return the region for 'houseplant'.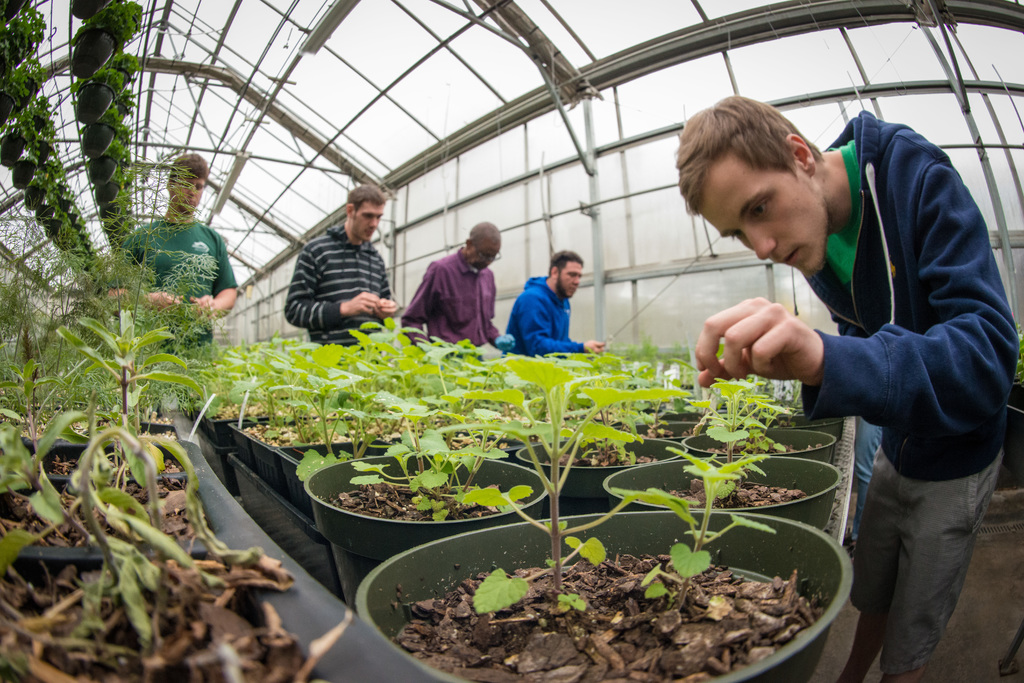
BBox(65, 0, 123, 20).
